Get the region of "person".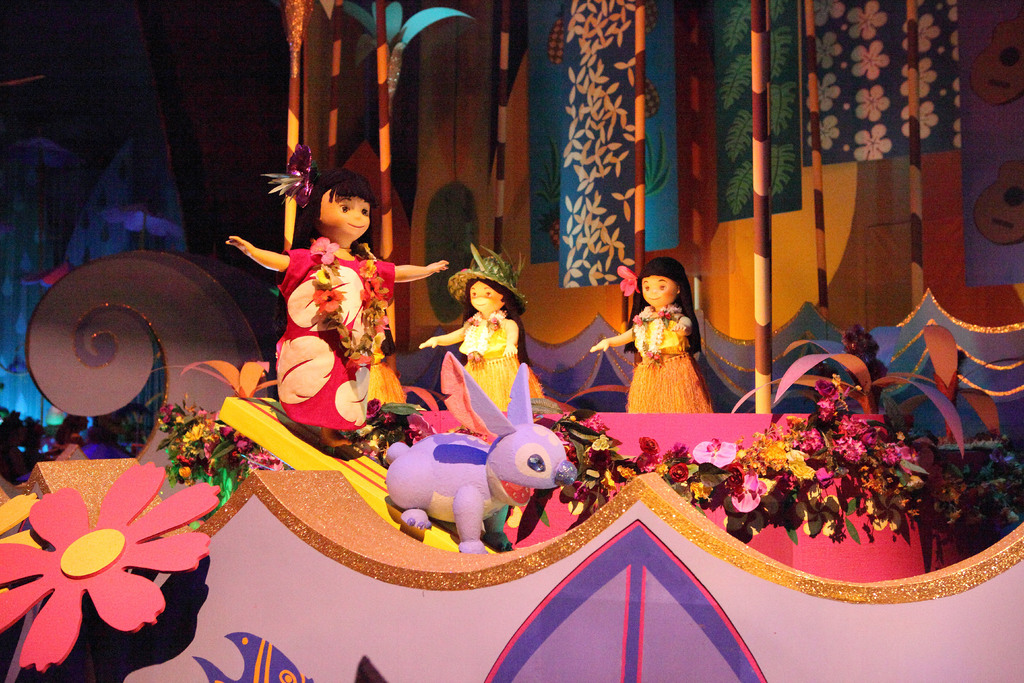
crop(415, 244, 533, 411).
